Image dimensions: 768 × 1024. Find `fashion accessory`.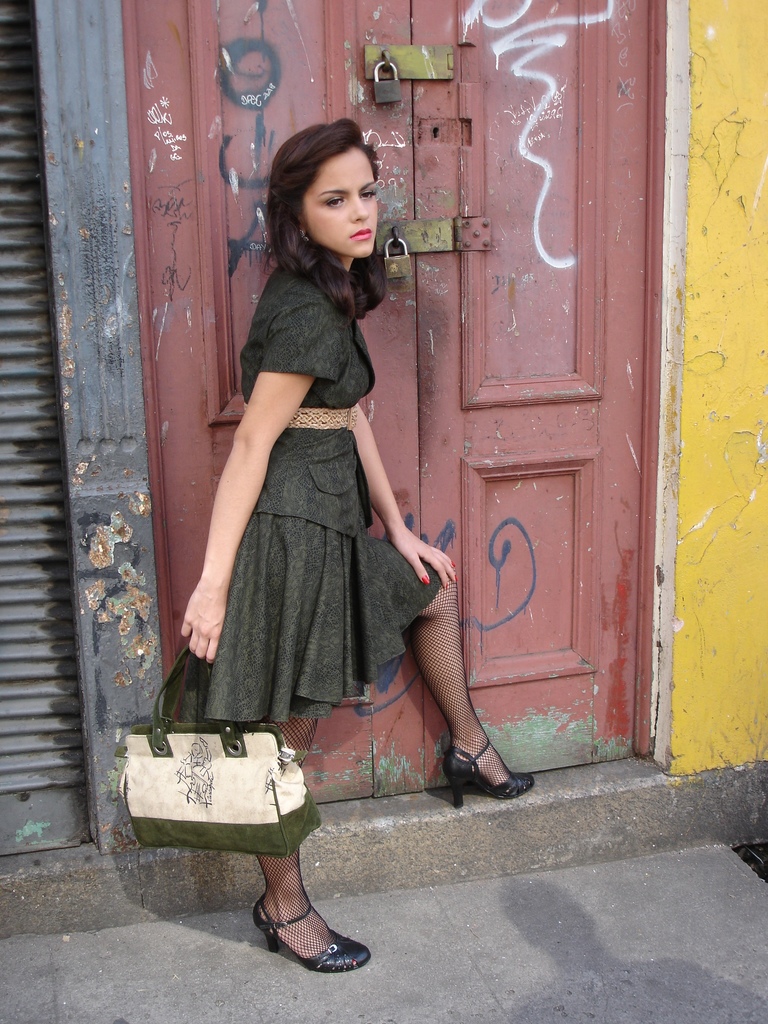
[left=452, top=556, right=457, bottom=568].
